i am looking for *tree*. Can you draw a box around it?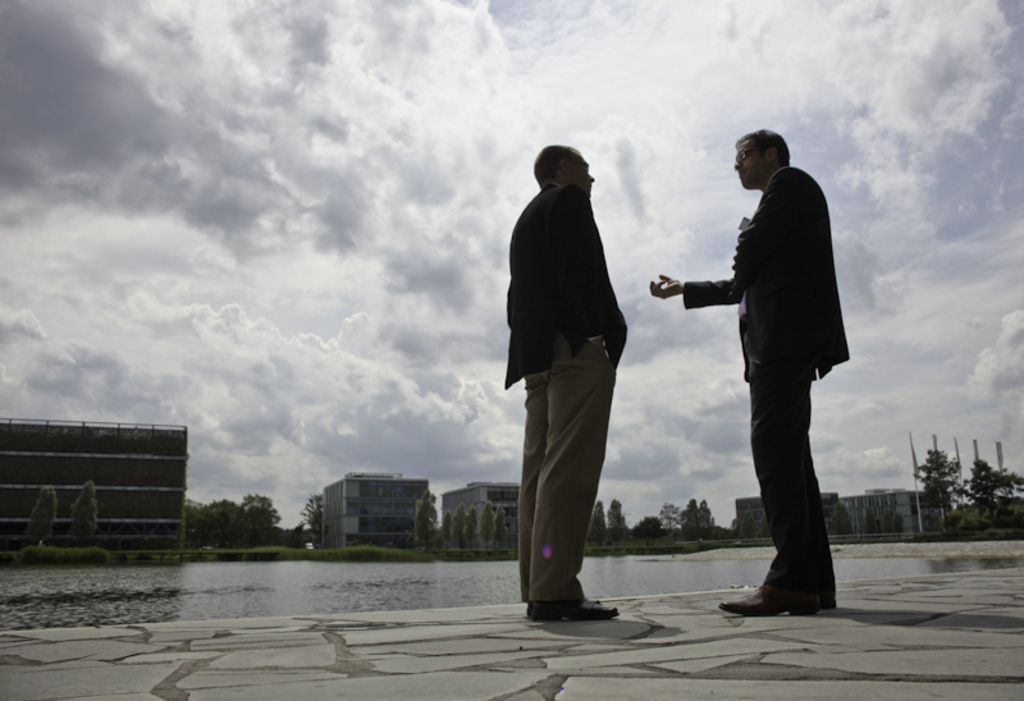
Sure, the bounding box is [660, 501, 681, 532].
